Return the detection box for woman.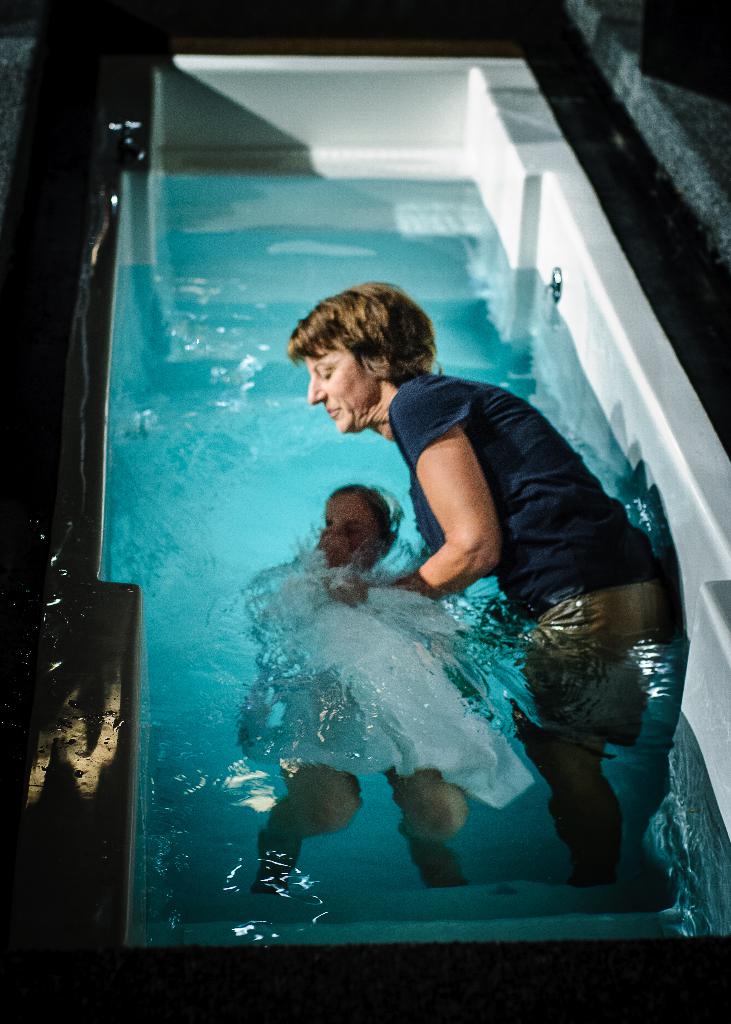
locate(278, 276, 666, 909).
